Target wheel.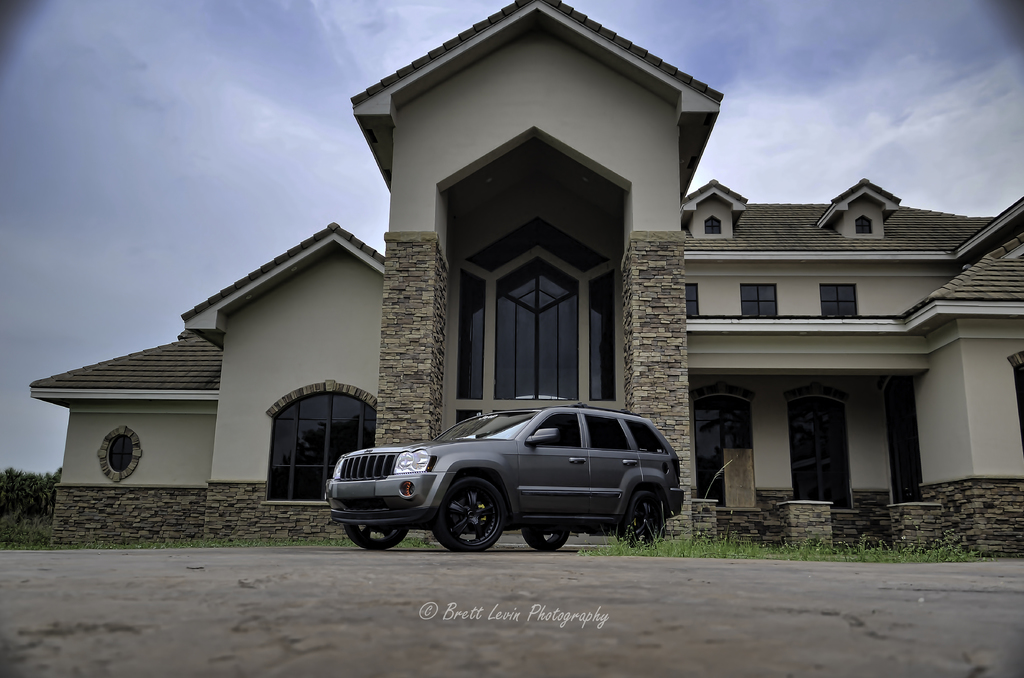
Target region: rect(345, 525, 414, 550).
